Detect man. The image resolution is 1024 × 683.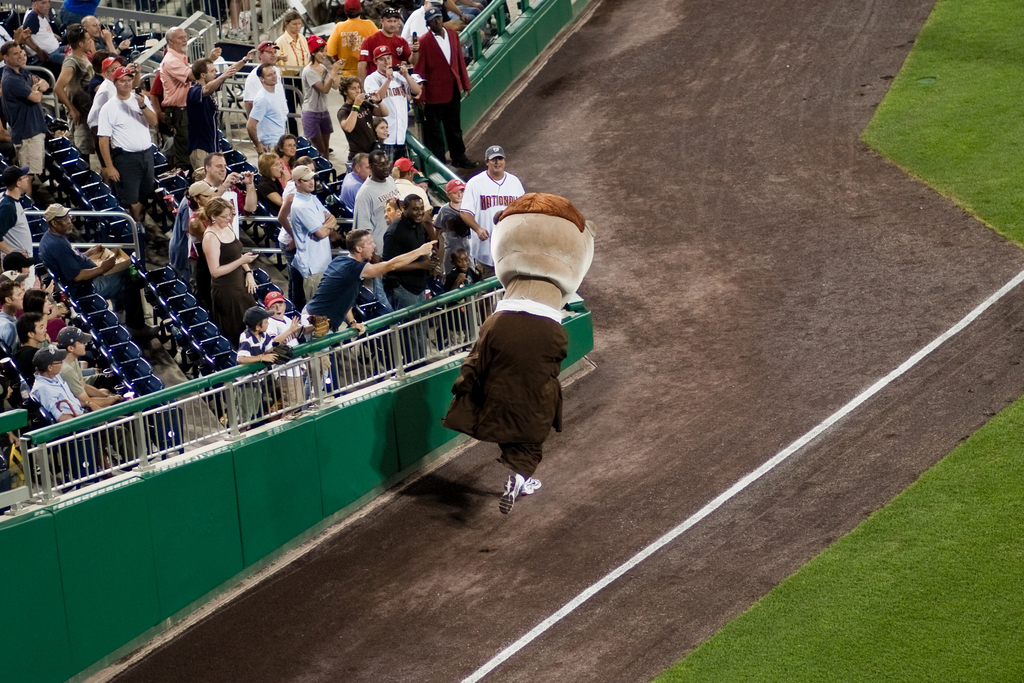
(x1=243, y1=62, x2=289, y2=154).
